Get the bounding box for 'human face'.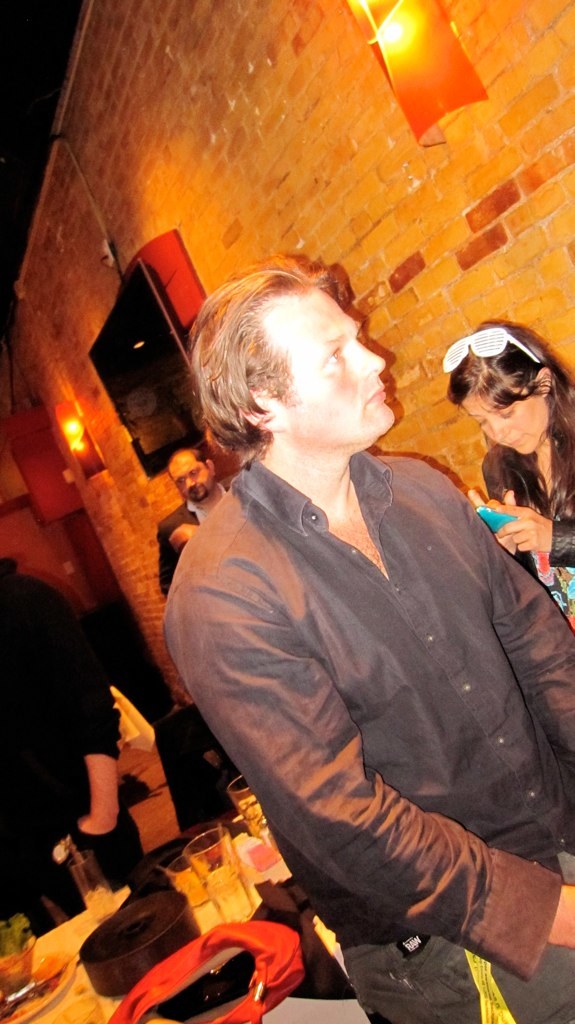
167, 458, 208, 499.
